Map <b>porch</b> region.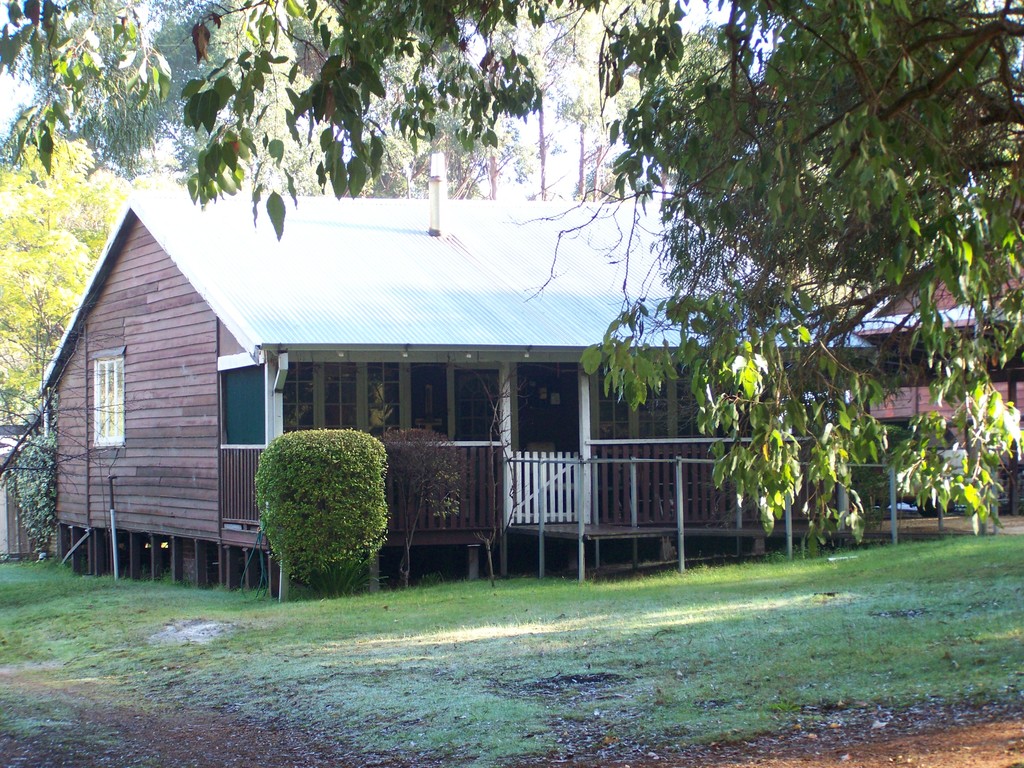
Mapped to <bbox>229, 434, 819, 586</bbox>.
